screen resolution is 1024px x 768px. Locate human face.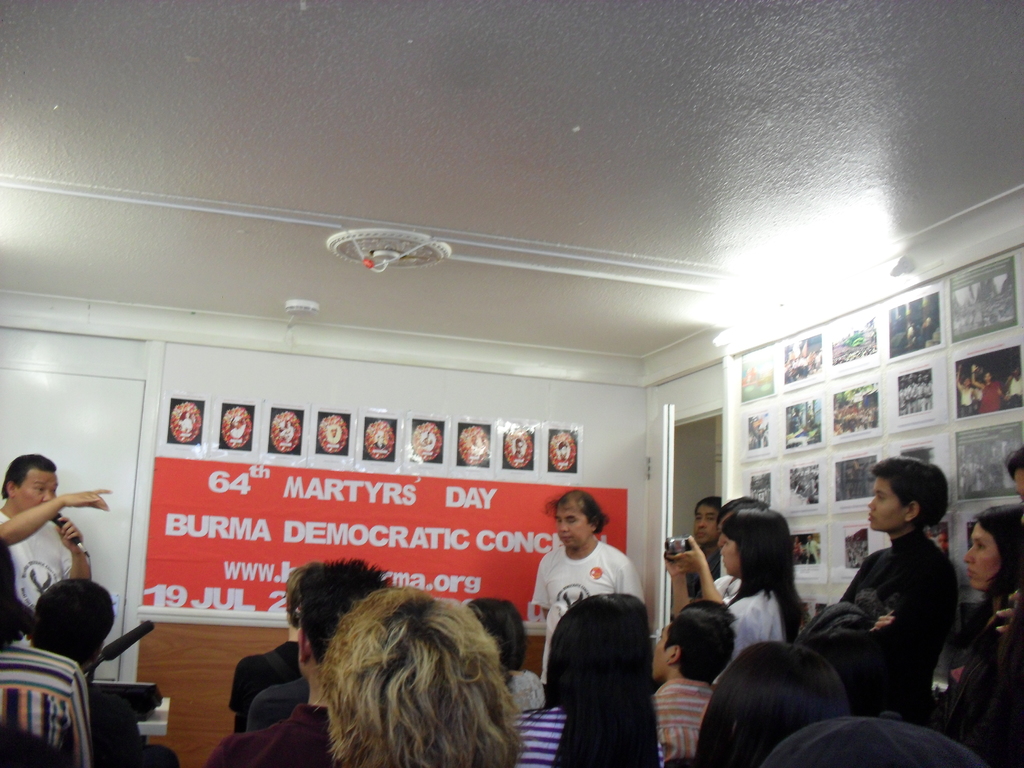
x1=13, y1=461, x2=52, y2=504.
